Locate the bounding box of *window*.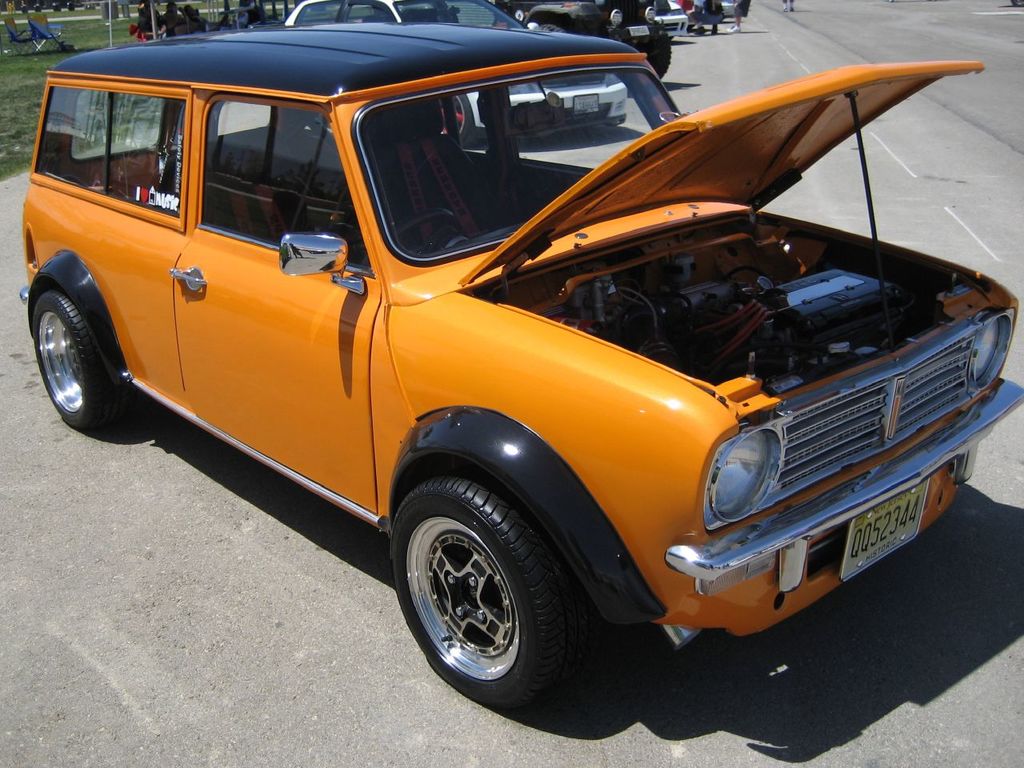
Bounding box: locate(354, 58, 682, 260).
